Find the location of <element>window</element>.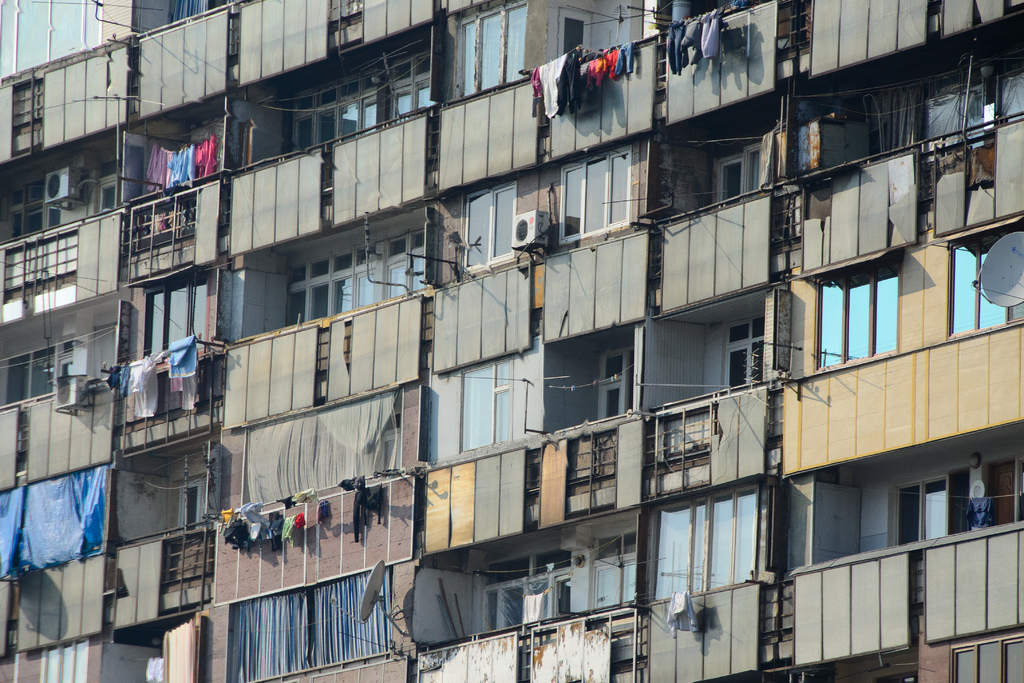
Location: 452:0:526:95.
